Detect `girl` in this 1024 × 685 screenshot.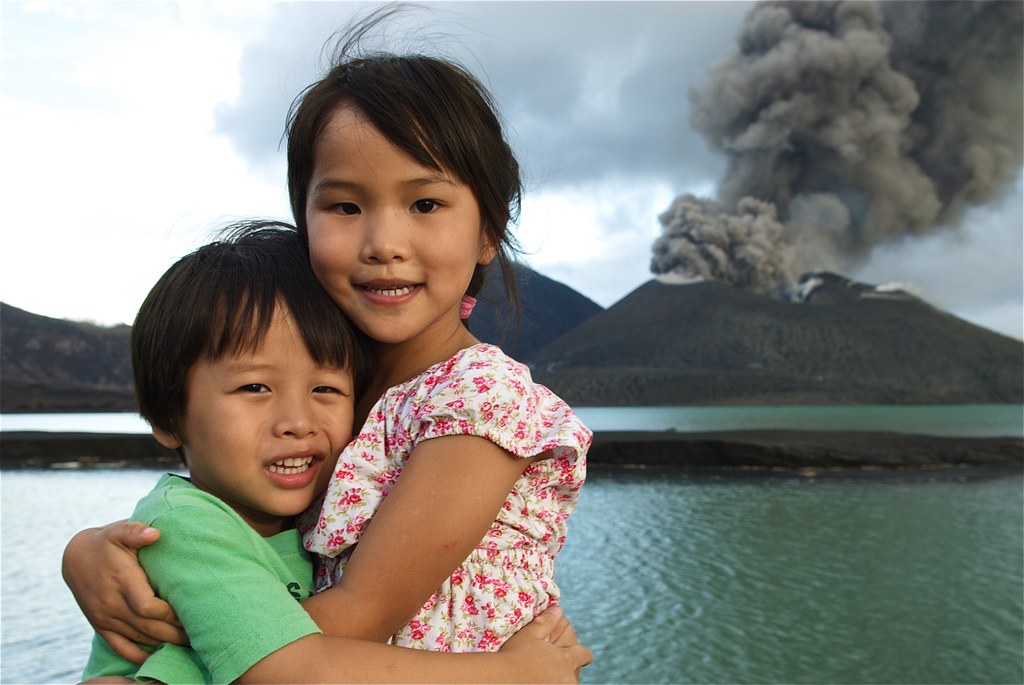
Detection: {"x1": 61, "y1": 0, "x2": 591, "y2": 684}.
